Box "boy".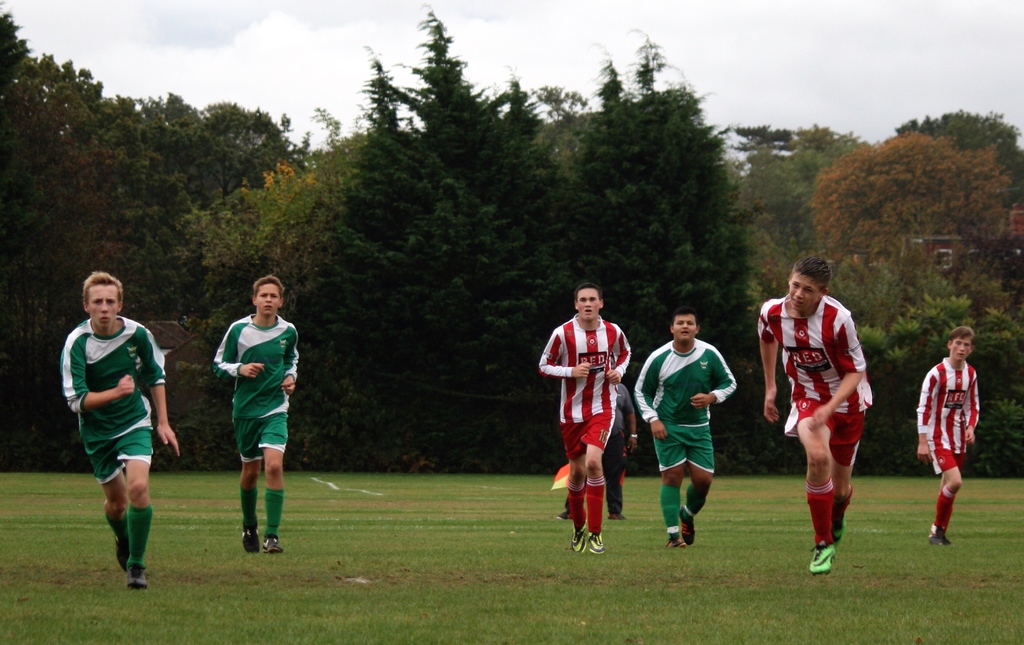
locate(59, 270, 179, 589).
